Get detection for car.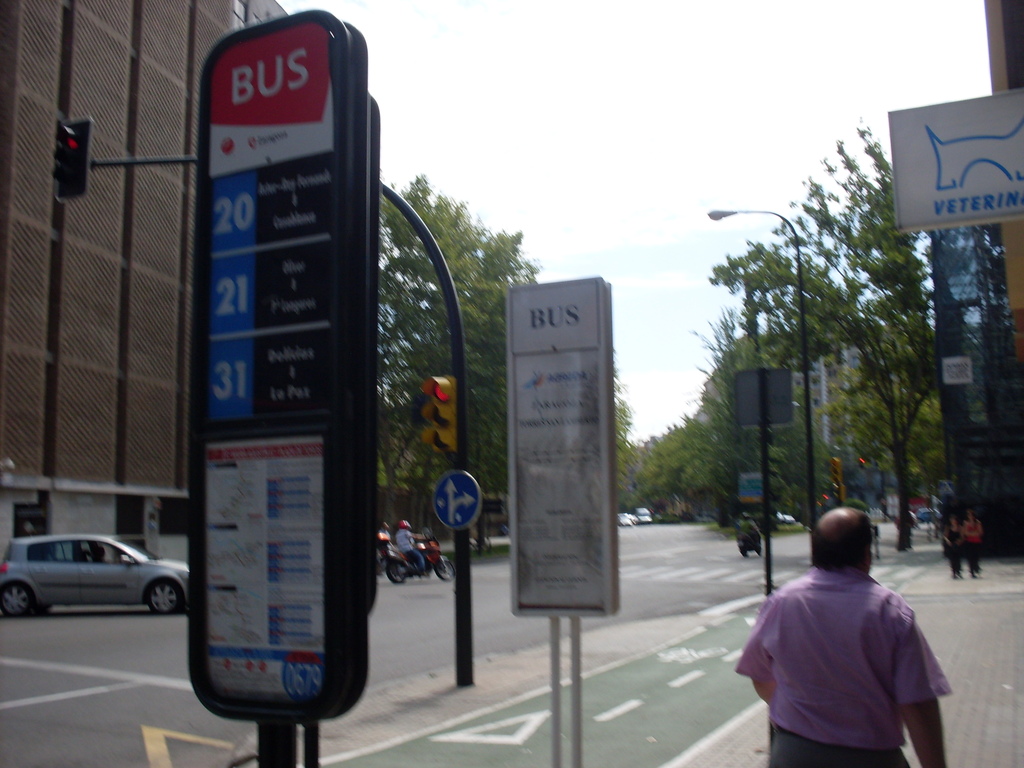
Detection: box(916, 509, 940, 524).
